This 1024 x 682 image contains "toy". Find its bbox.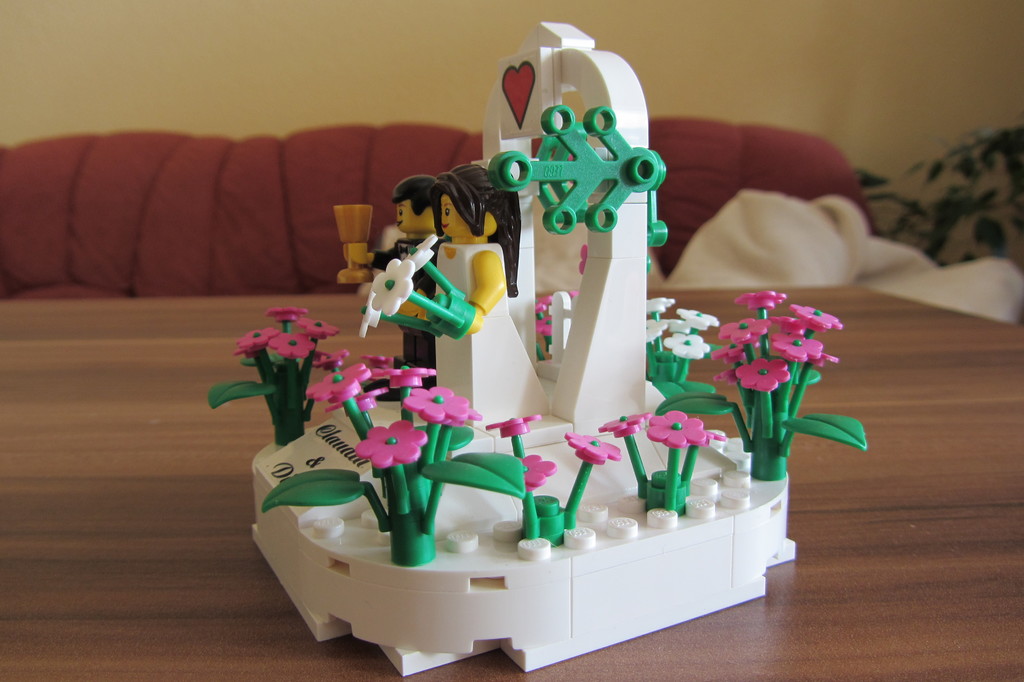
region(346, 170, 447, 391).
